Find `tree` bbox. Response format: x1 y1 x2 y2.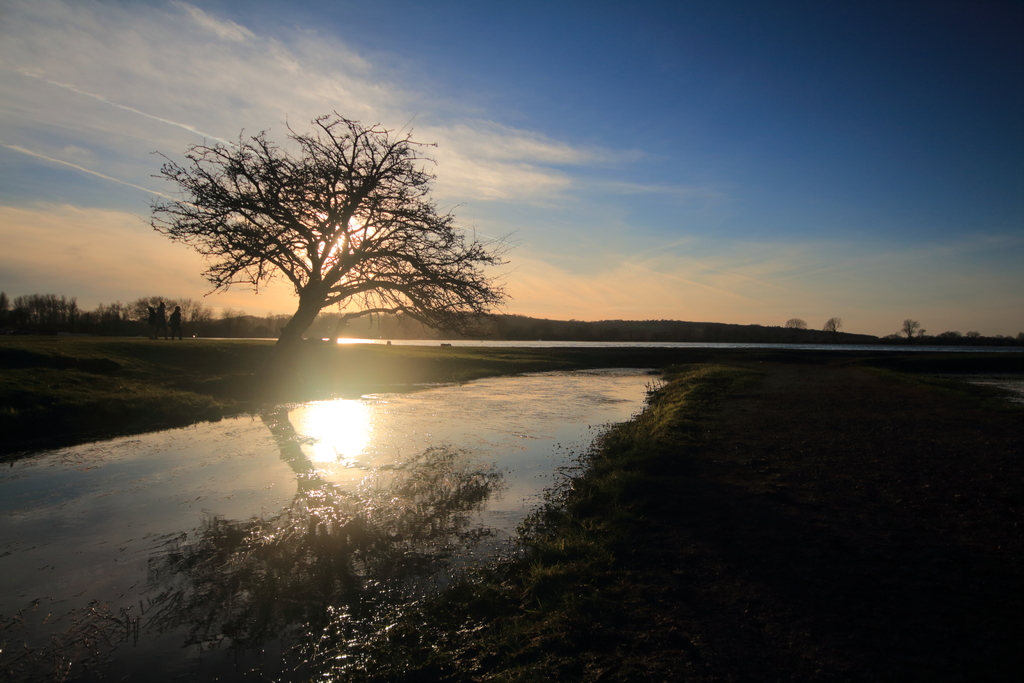
968 329 979 340.
